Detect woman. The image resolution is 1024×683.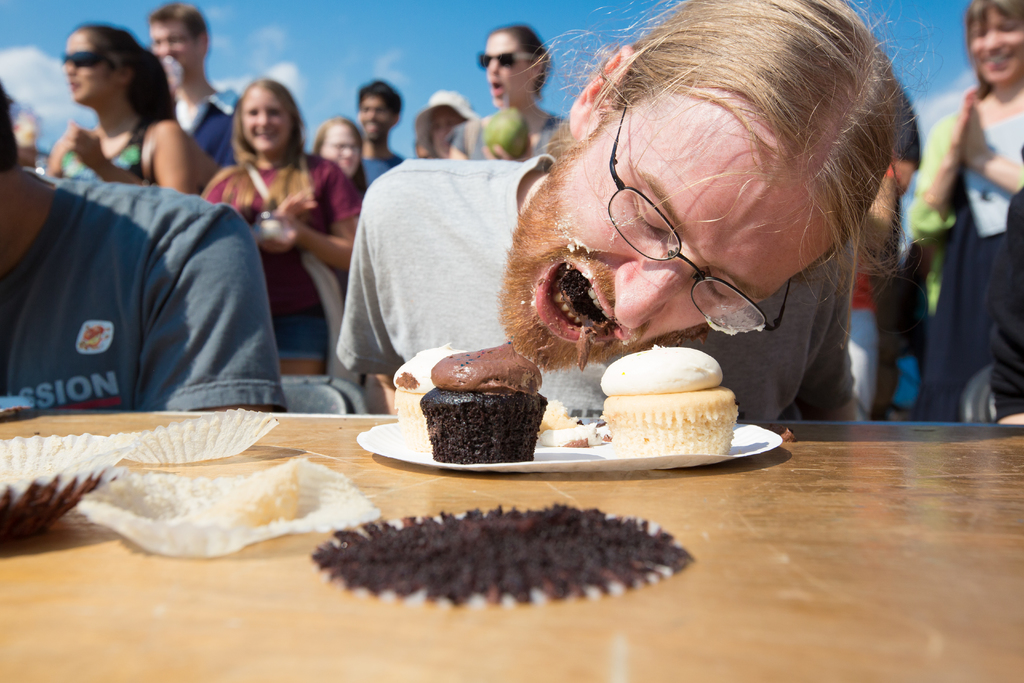
rect(44, 18, 198, 197).
